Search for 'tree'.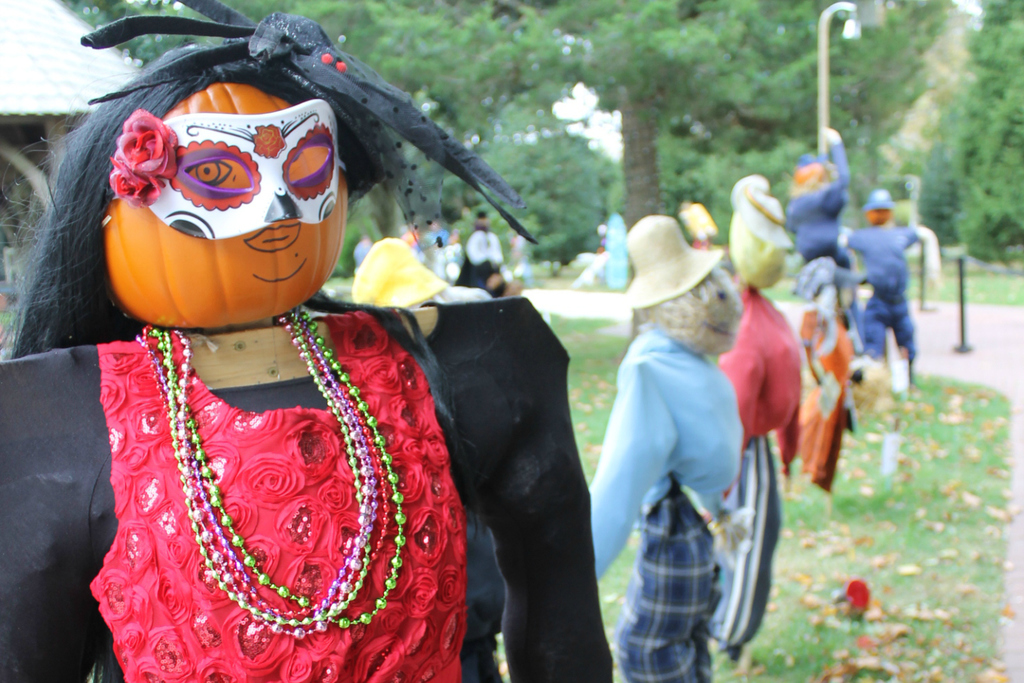
Found at crop(60, 0, 1023, 267).
